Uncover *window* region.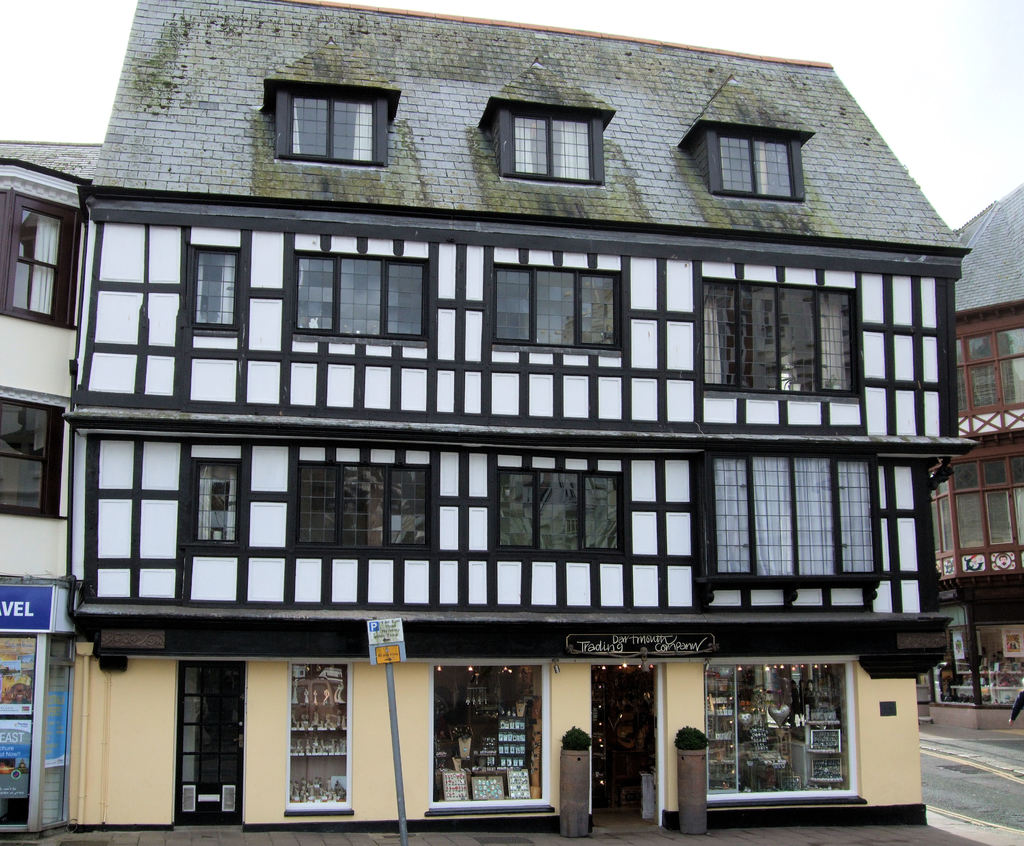
Uncovered: (511,110,596,175).
